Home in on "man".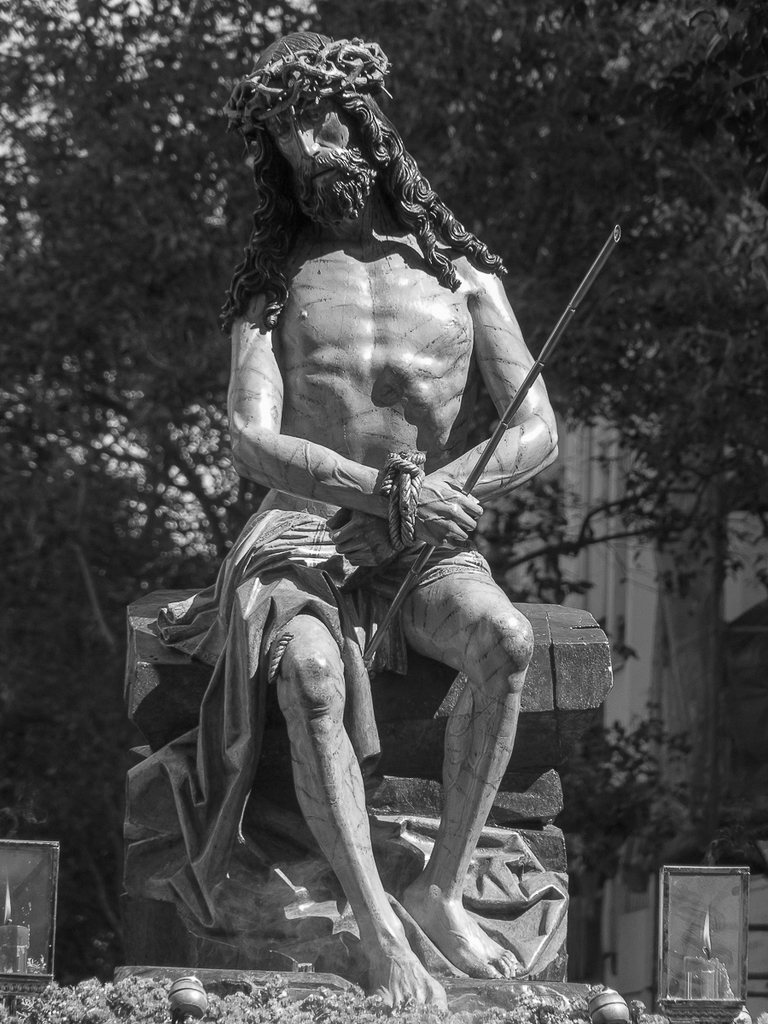
Homed in at [x1=154, y1=27, x2=562, y2=1007].
